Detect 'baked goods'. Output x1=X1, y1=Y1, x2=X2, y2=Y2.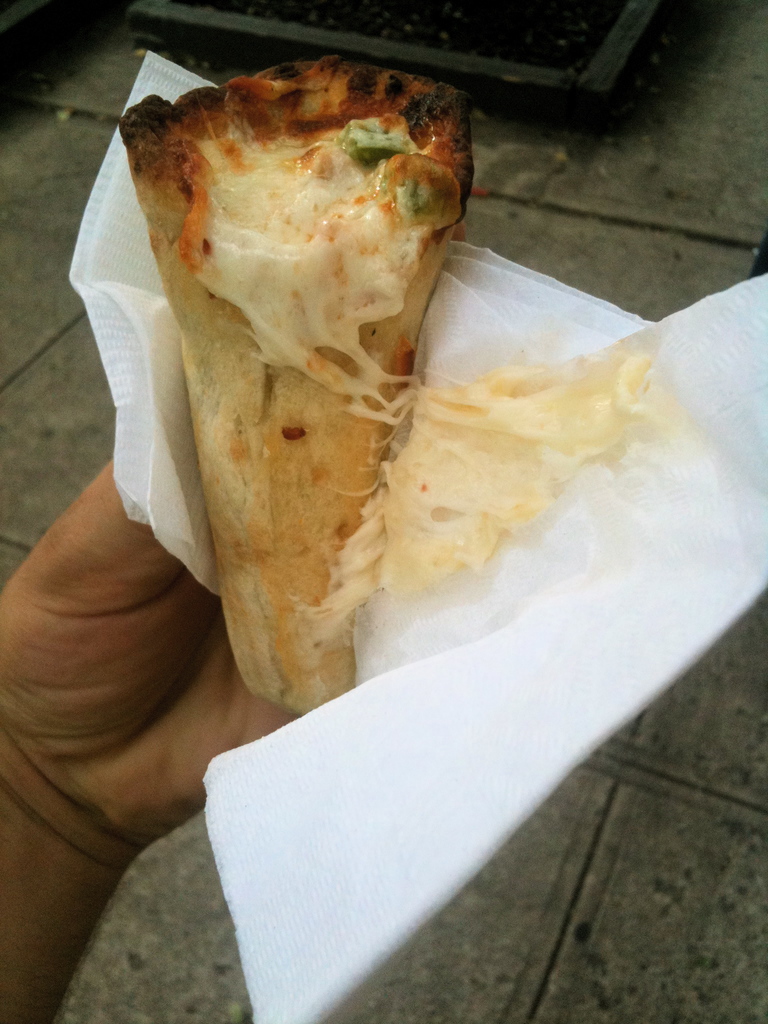
x1=111, y1=45, x2=473, y2=718.
